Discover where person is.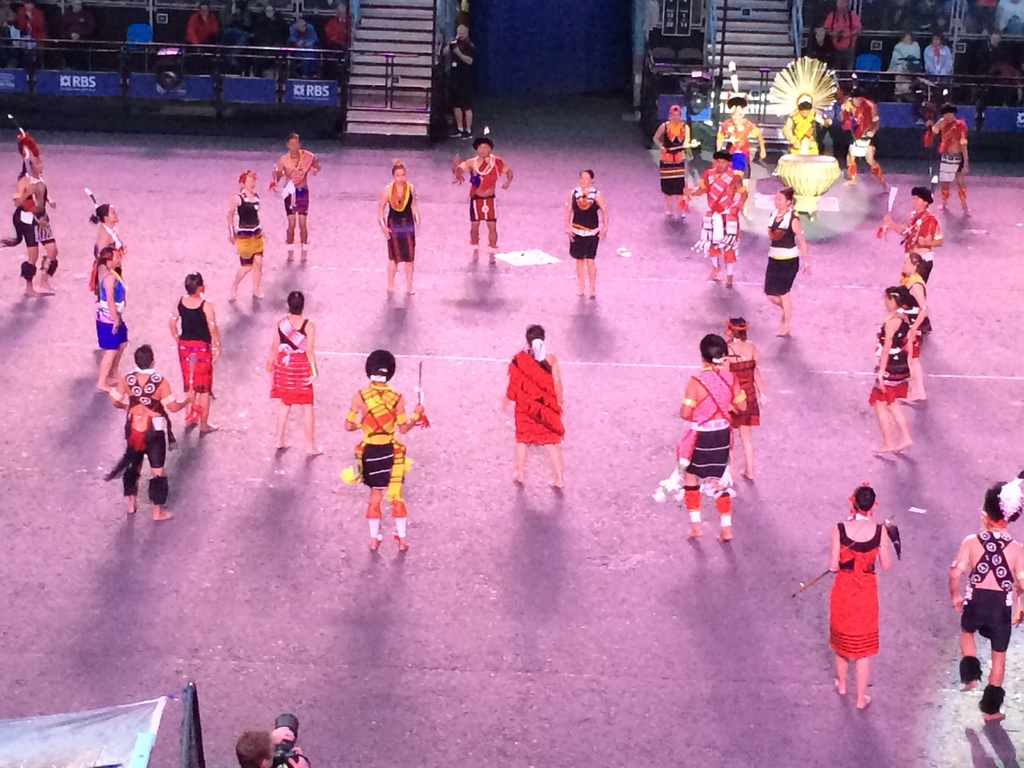
Discovered at (63,0,93,70).
